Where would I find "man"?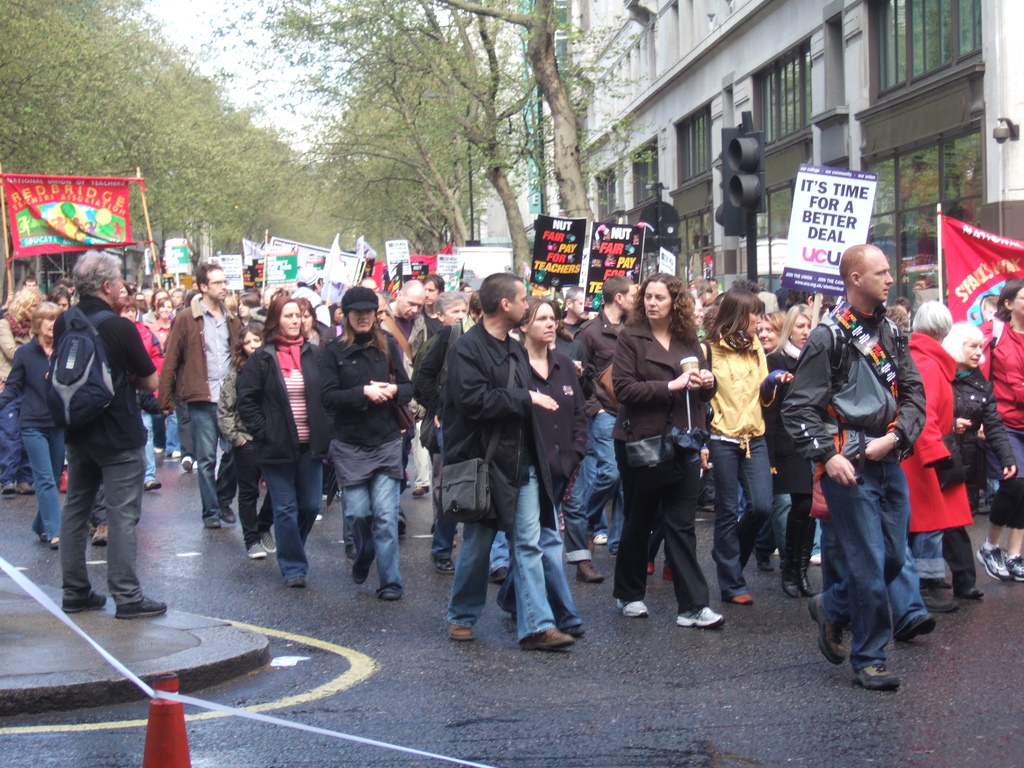
At [568,278,636,550].
